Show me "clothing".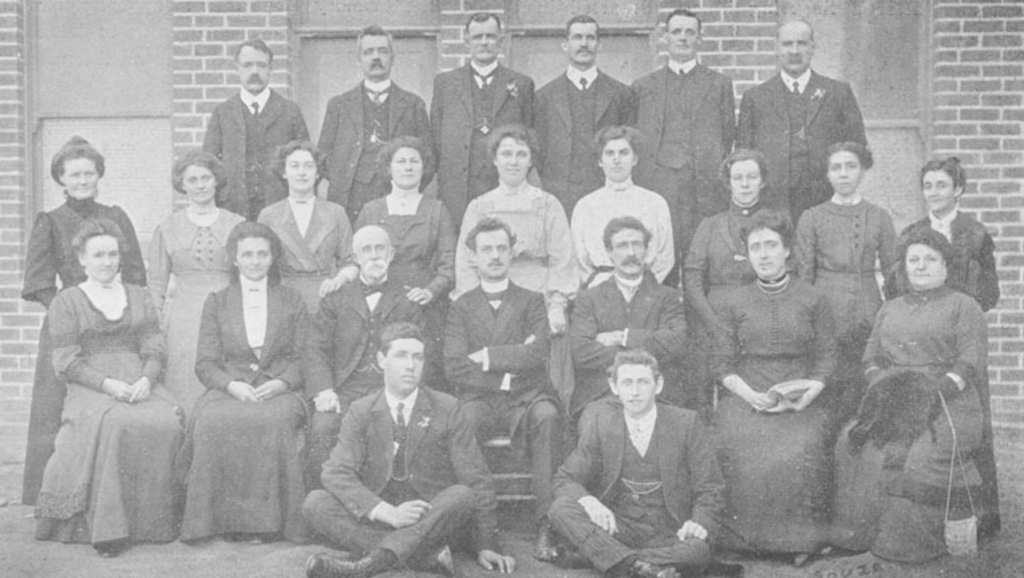
"clothing" is here: 20, 199, 153, 496.
